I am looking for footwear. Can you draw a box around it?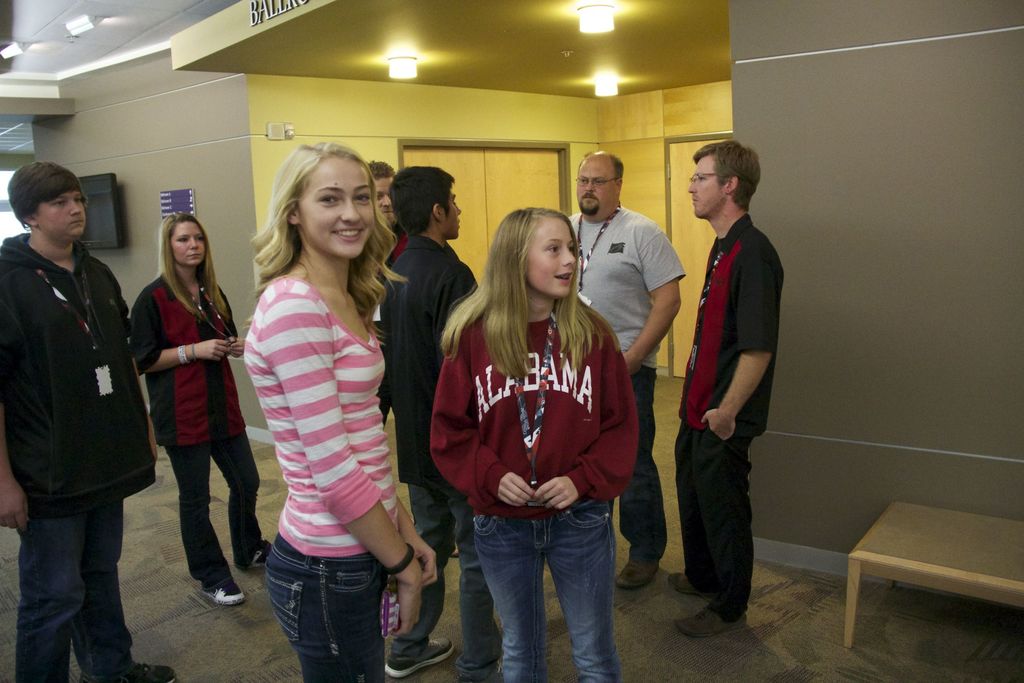
Sure, the bounding box is x1=673 y1=604 x2=747 y2=641.
